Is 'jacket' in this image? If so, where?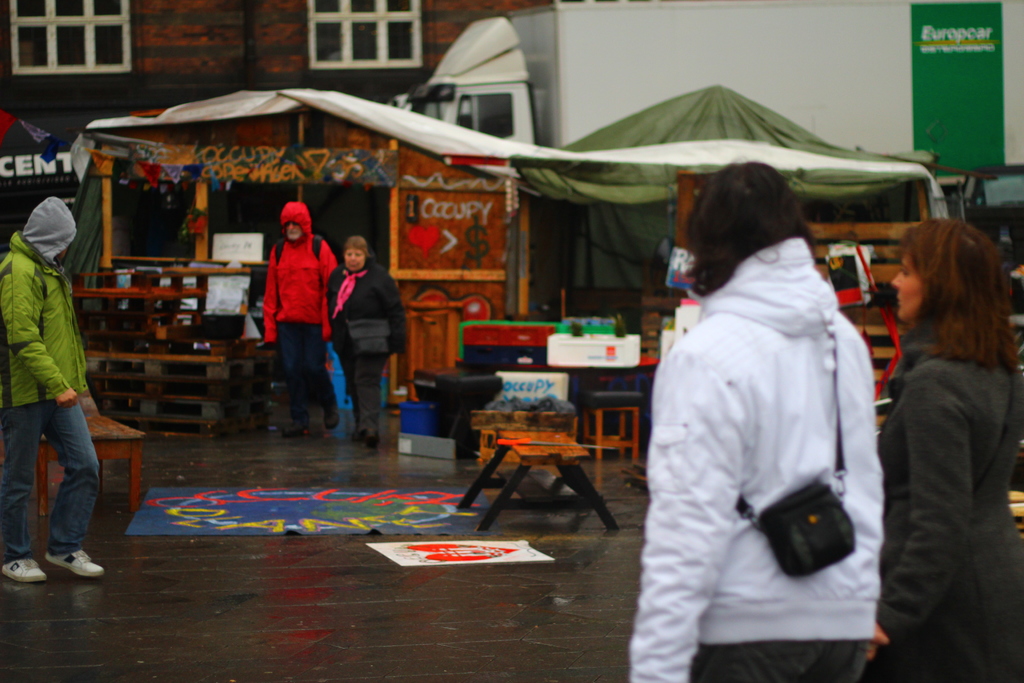
Yes, at (x1=0, y1=228, x2=102, y2=413).
